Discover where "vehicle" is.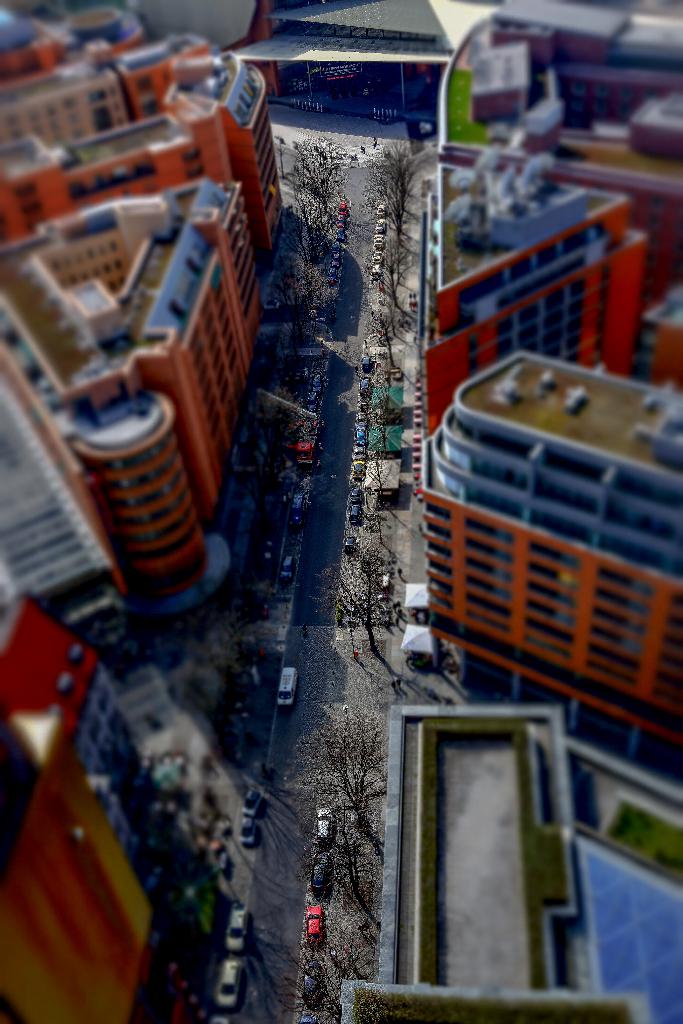
Discovered at pyautogui.locateOnScreen(334, 214, 345, 232).
